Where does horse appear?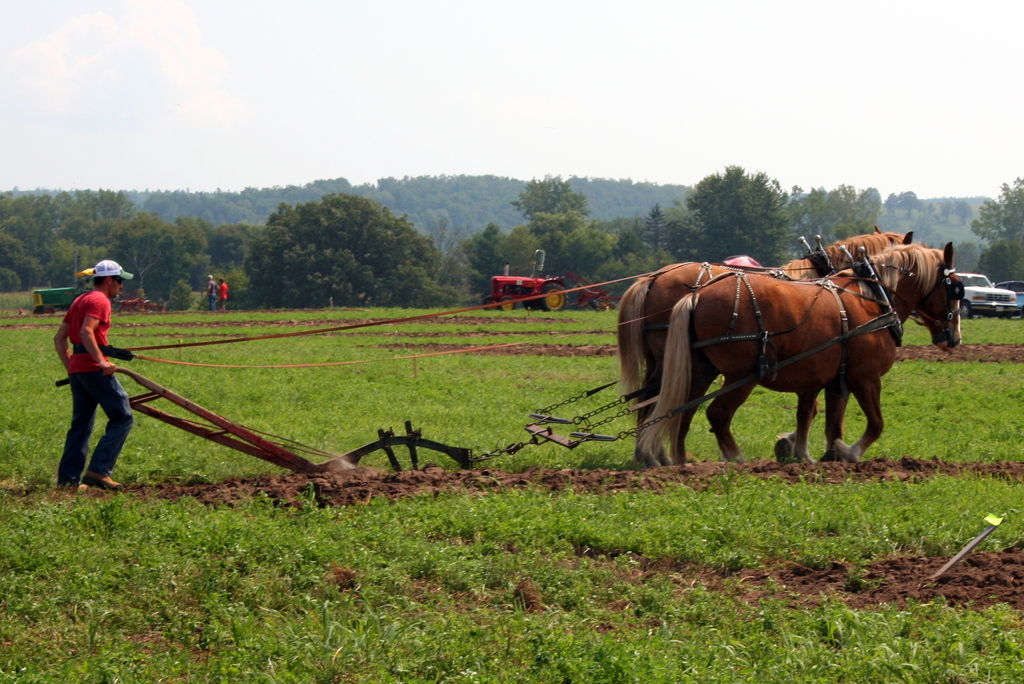
Appears at <box>618,224,924,466</box>.
